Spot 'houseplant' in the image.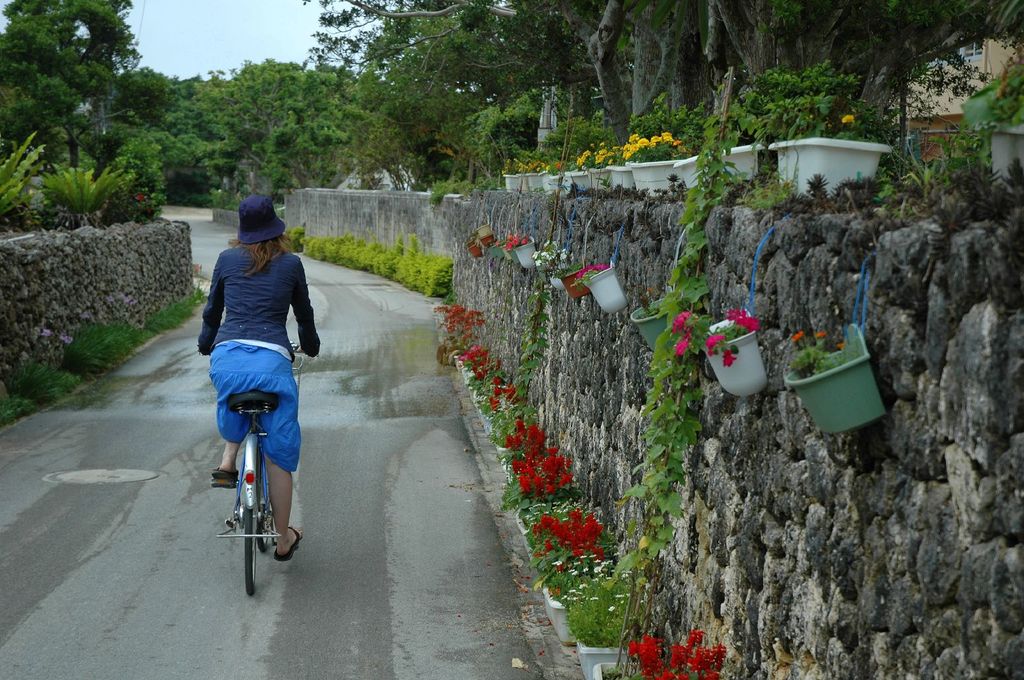
'houseplant' found at detection(674, 308, 776, 398).
